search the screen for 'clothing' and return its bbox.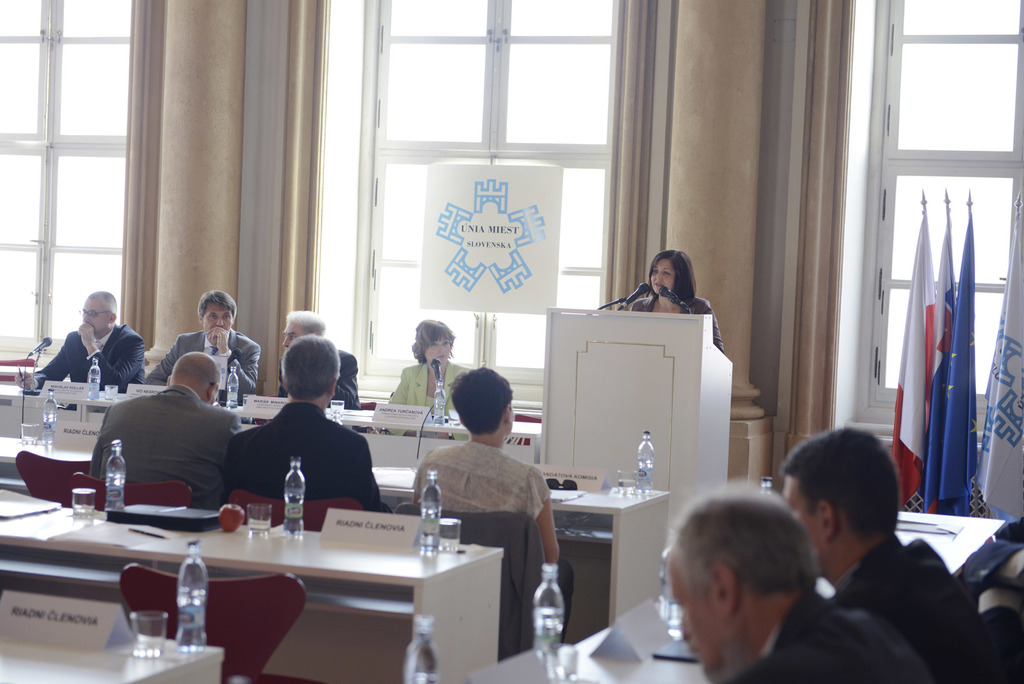
Found: pyautogui.locateOnScreen(143, 322, 267, 412).
